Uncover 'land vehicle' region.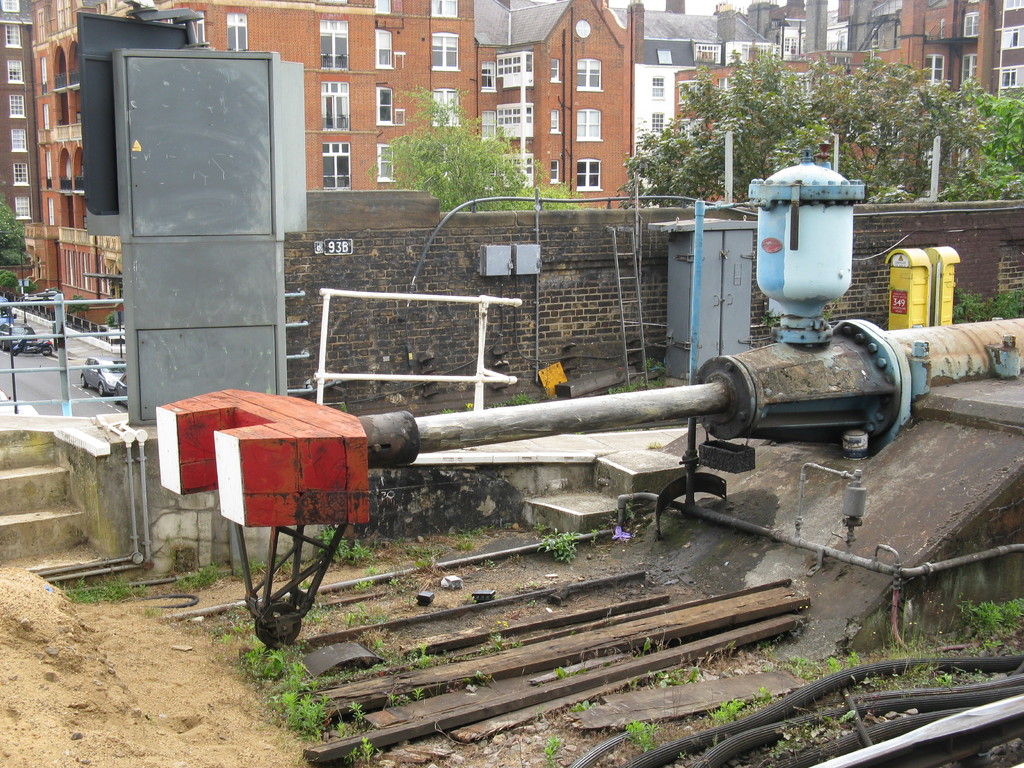
Uncovered: box=[11, 331, 54, 357].
